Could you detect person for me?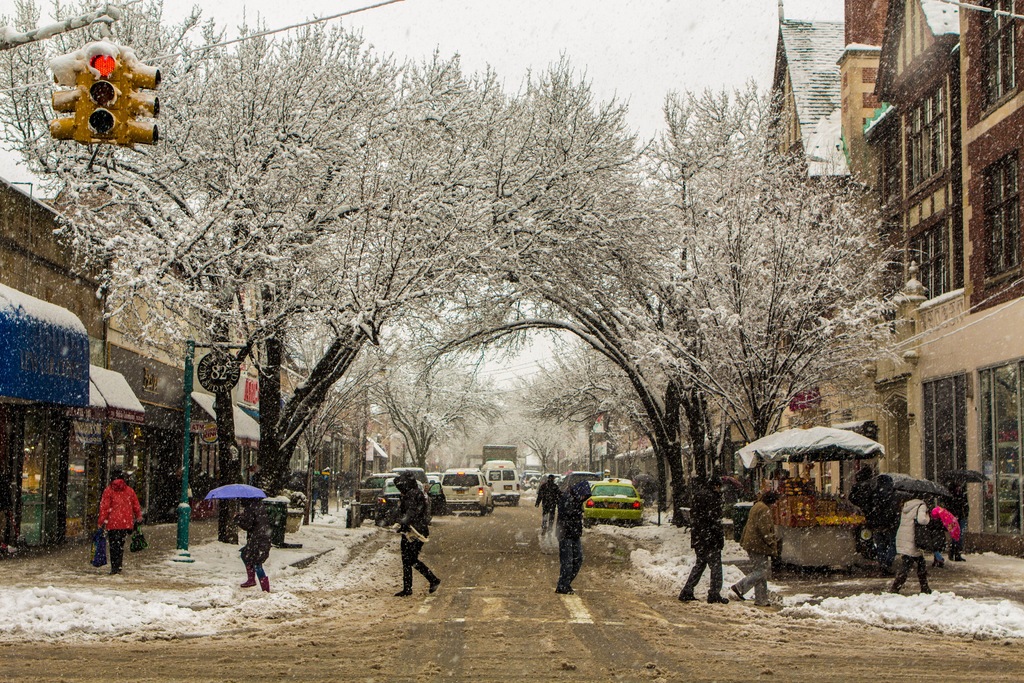
Detection result: x1=726, y1=486, x2=776, y2=614.
